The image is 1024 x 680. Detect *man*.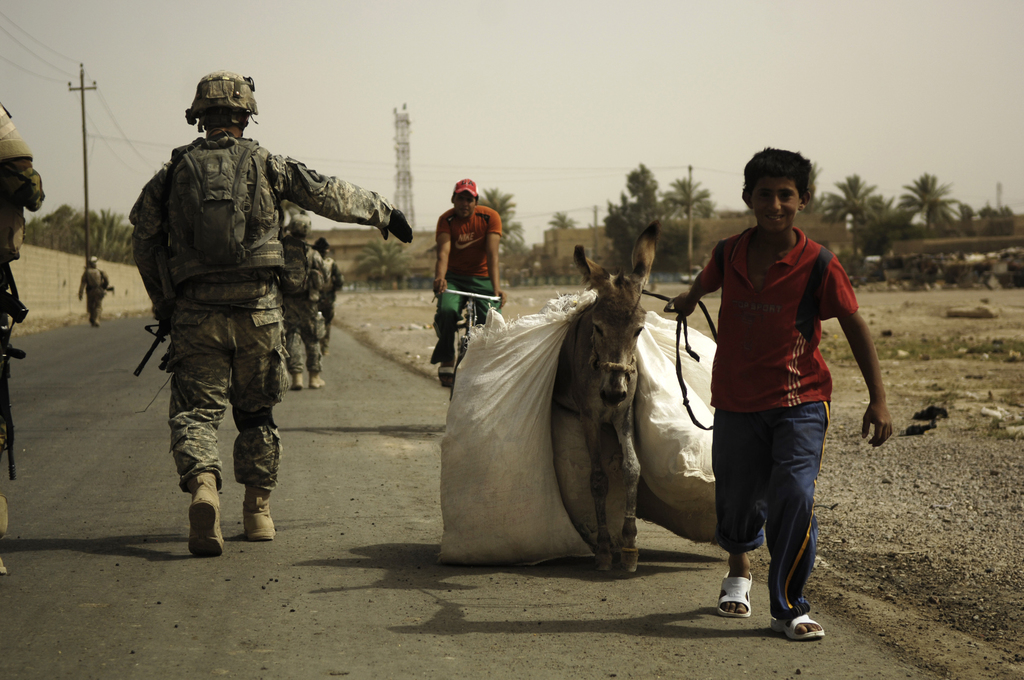
Detection: (x1=428, y1=174, x2=509, y2=376).
